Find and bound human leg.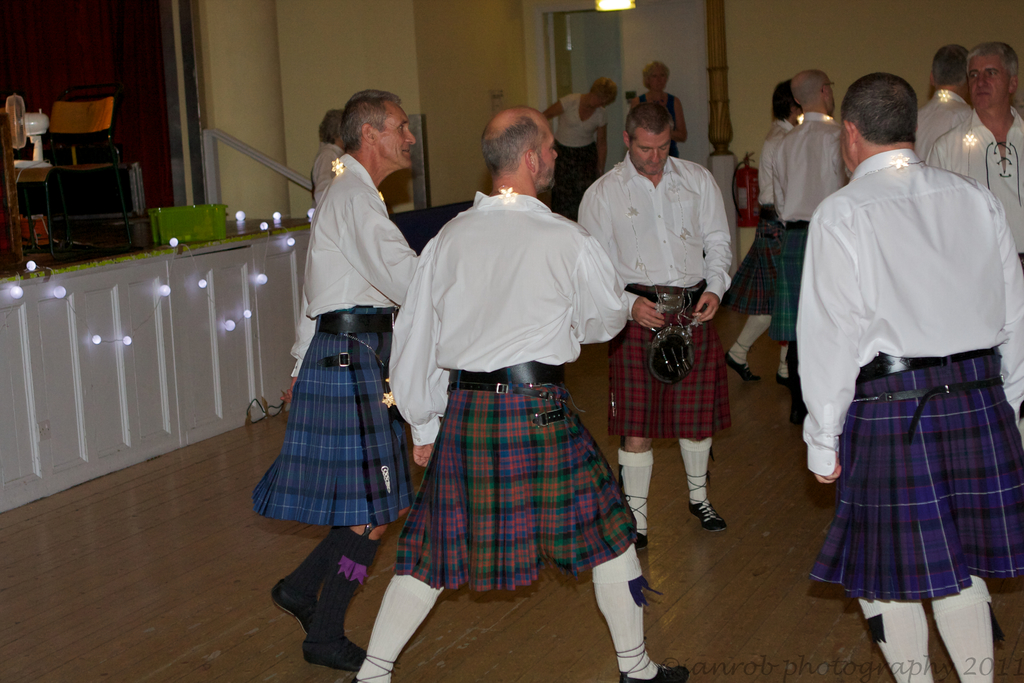
Bound: [287,318,354,620].
